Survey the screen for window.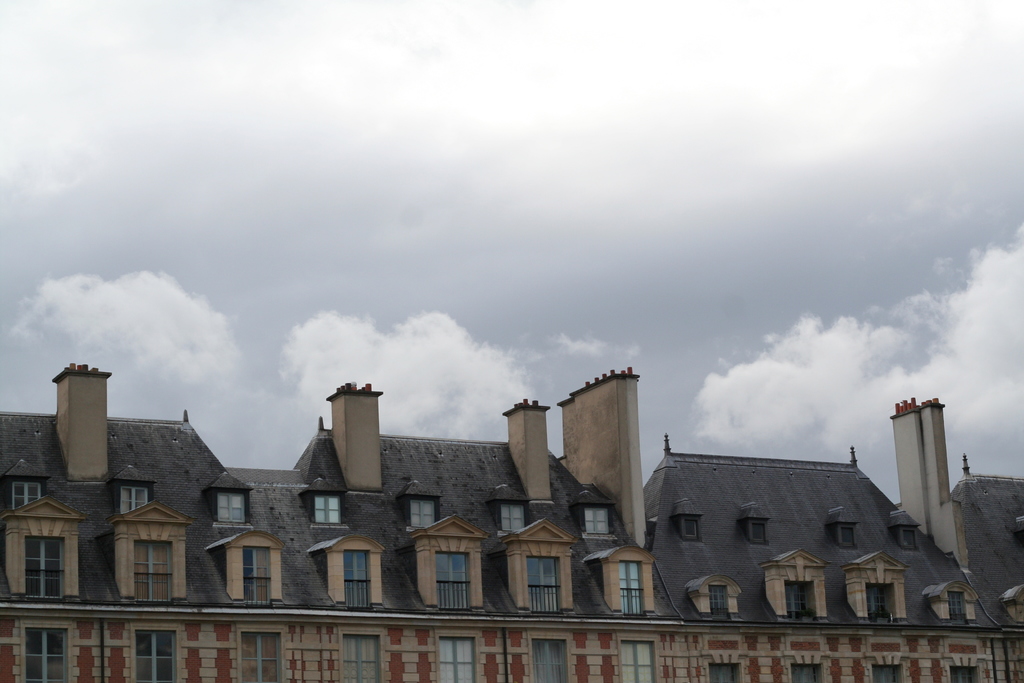
Survey found: [618,641,662,682].
